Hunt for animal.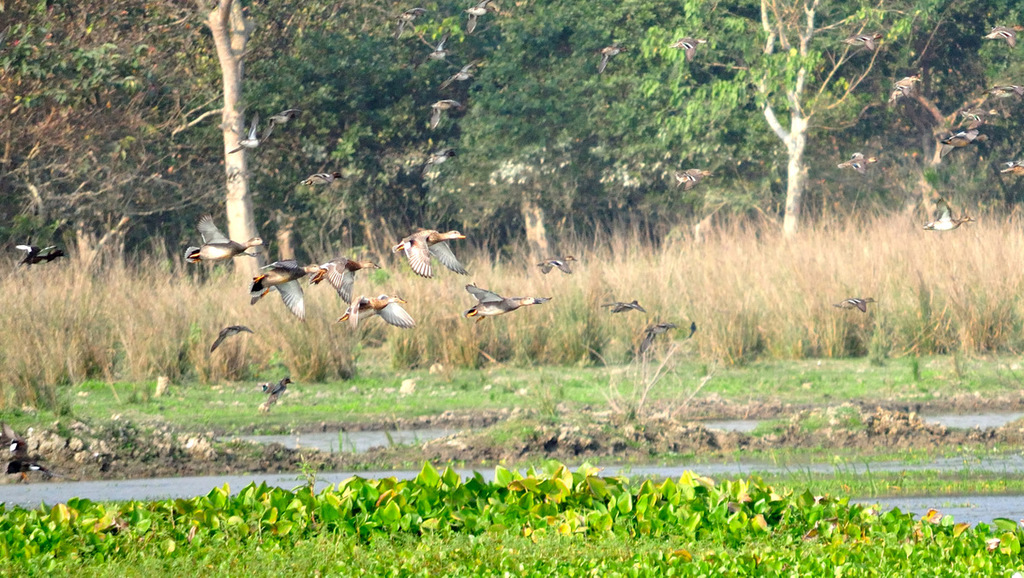
Hunted down at [left=925, top=196, right=971, bottom=231].
